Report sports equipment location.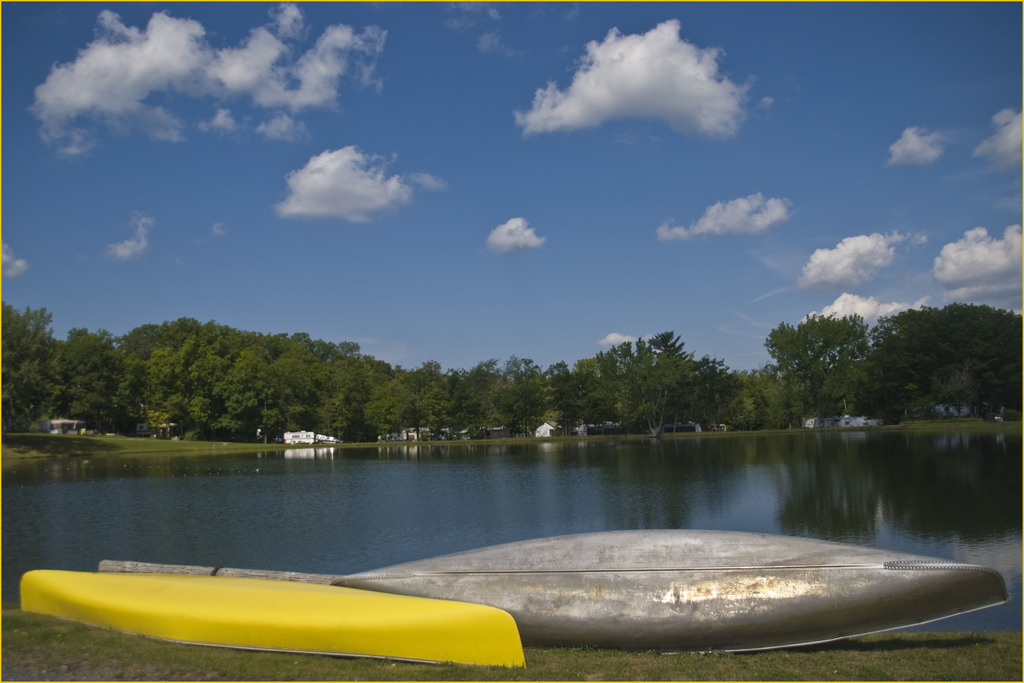
Report: {"left": 331, "top": 527, "right": 1005, "bottom": 657}.
